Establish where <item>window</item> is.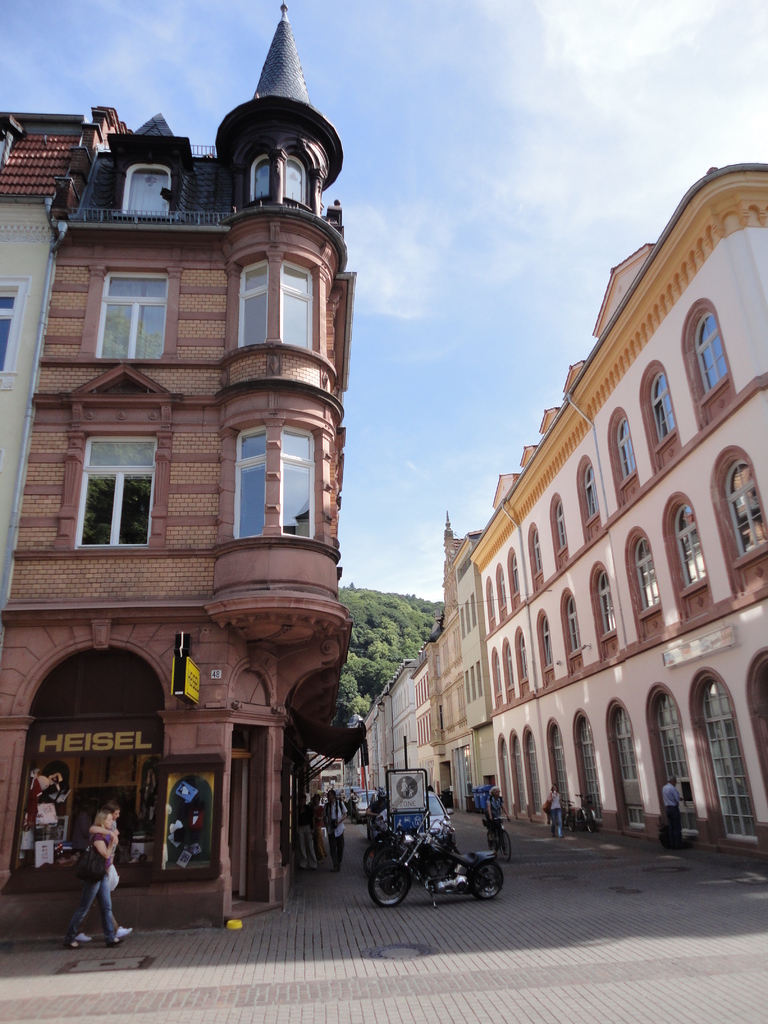
Established at 508,560,520,600.
